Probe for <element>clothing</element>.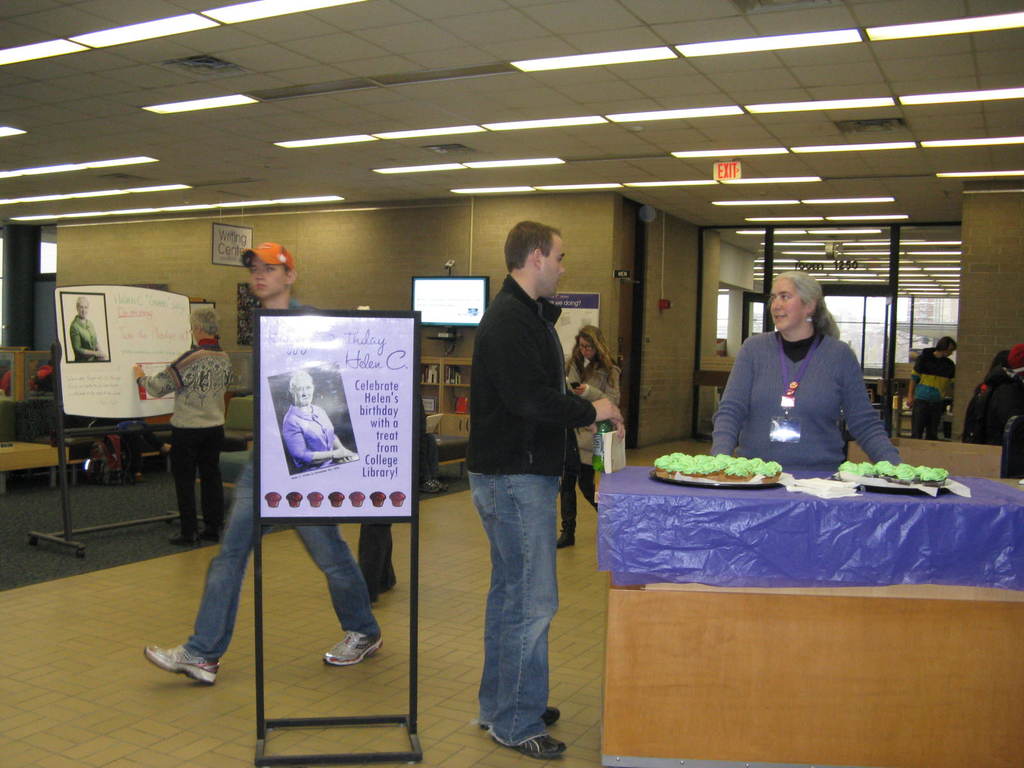
Probe result: 195 296 383 663.
